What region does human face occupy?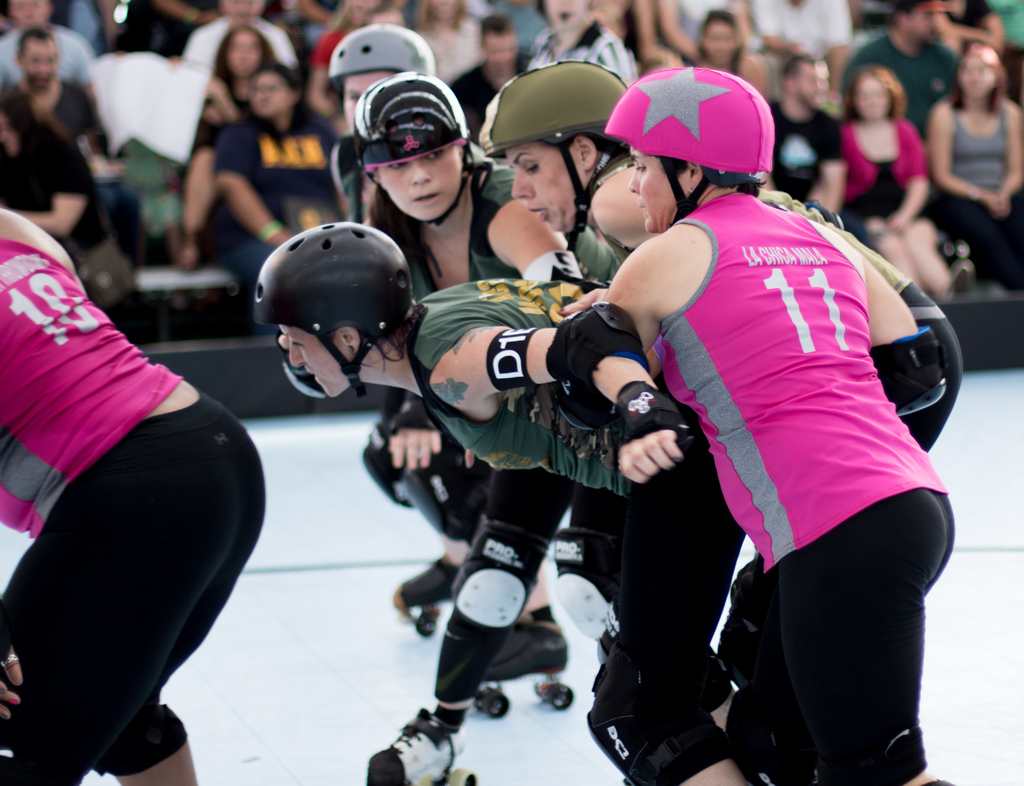
(left=511, top=144, right=580, bottom=232).
